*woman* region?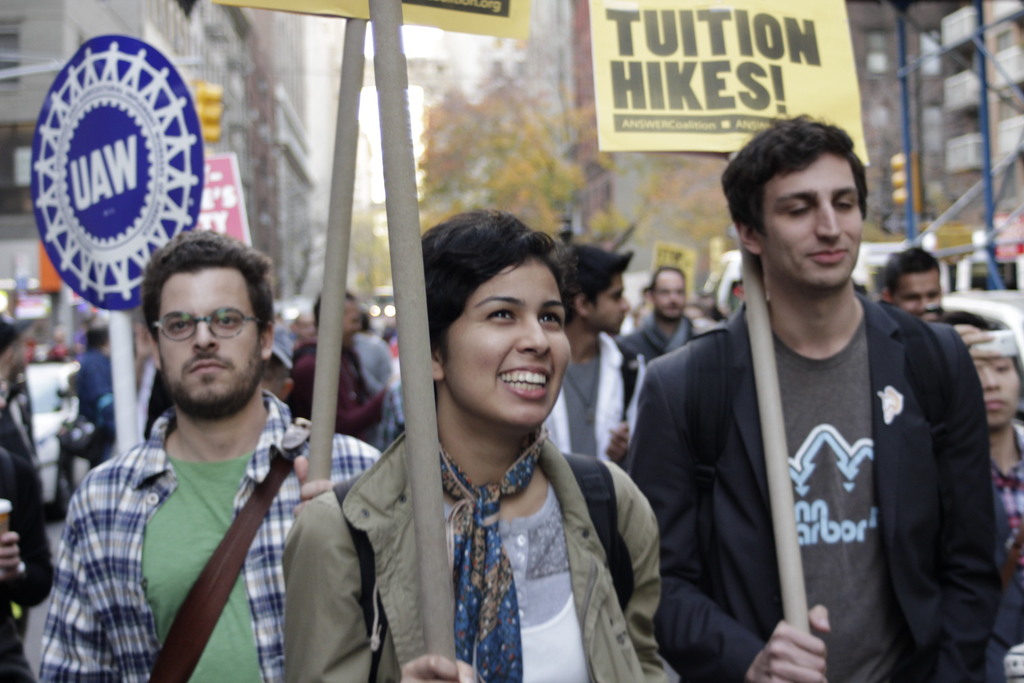
BBox(941, 304, 1023, 682)
